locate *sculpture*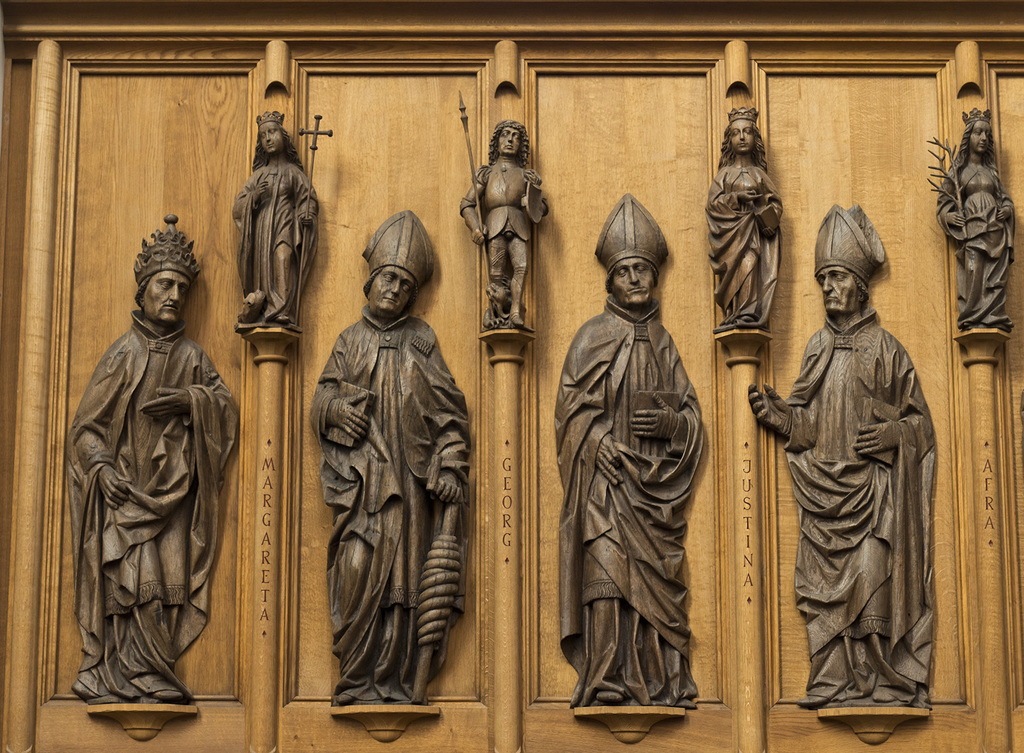
[699, 103, 784, 336]
